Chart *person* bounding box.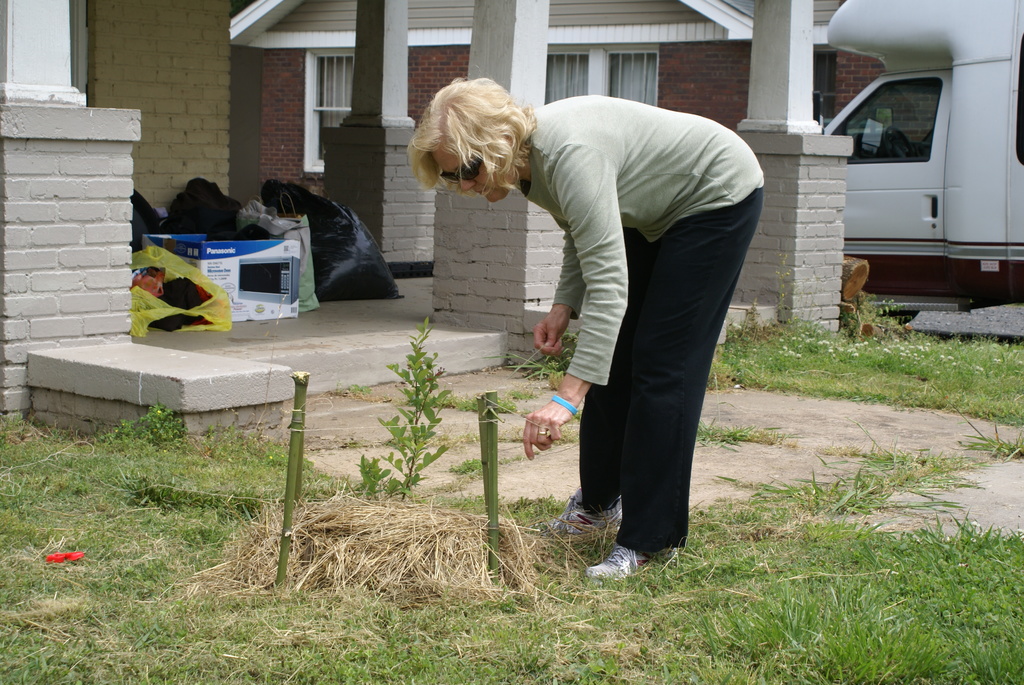
Charted: {"left": 406, "top": 67, "right": 764, "bottom": 585}.
